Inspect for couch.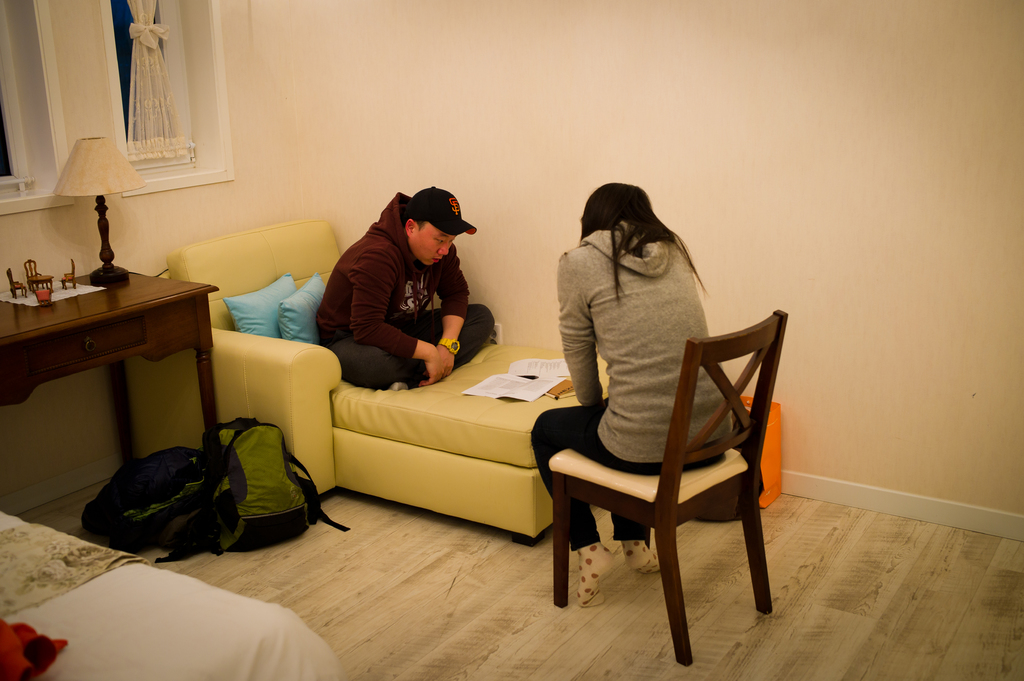
Inspection: <bbox>209, 234, 807, 589</bbox>.
